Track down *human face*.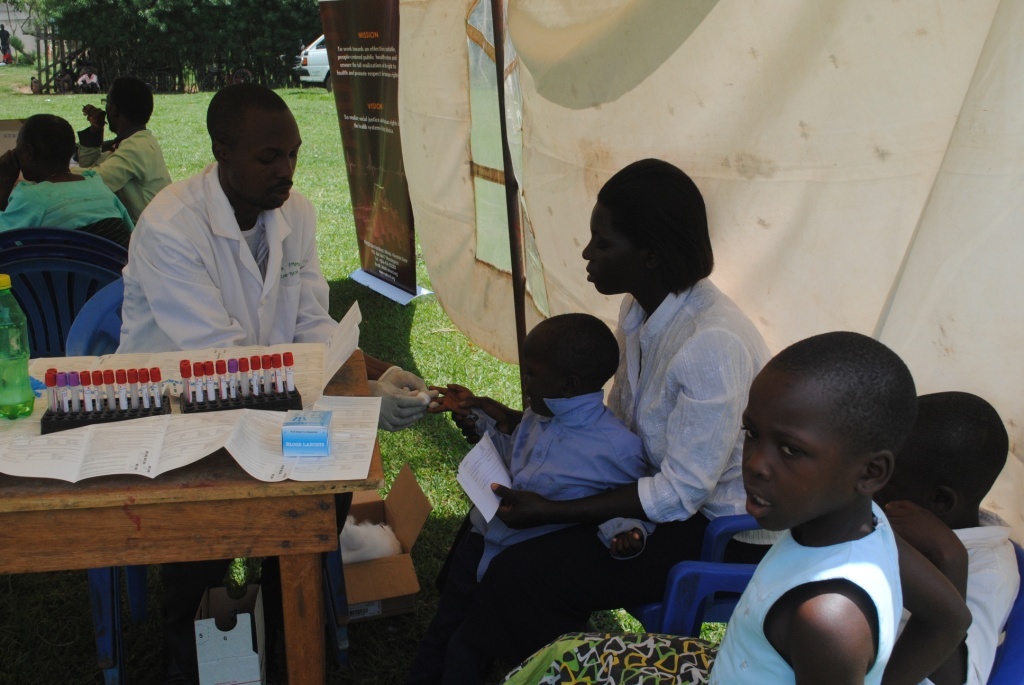
Tracked to {"left": 877, "top": 447, "right": 929, "bottom": 504}.
